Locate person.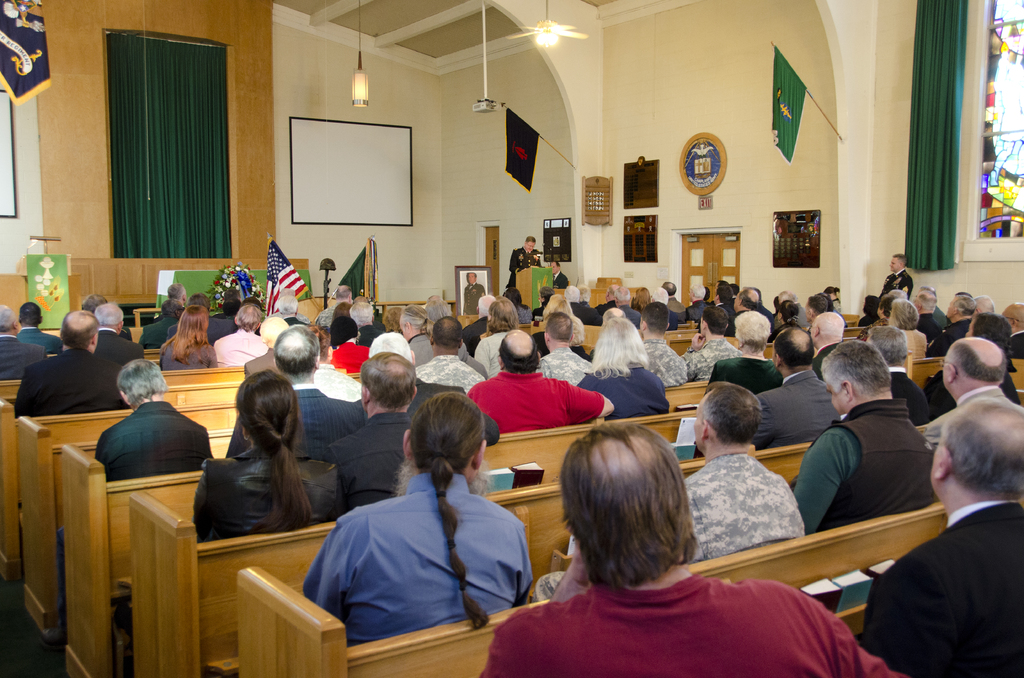
Bounding box: 803 295 829 337.
